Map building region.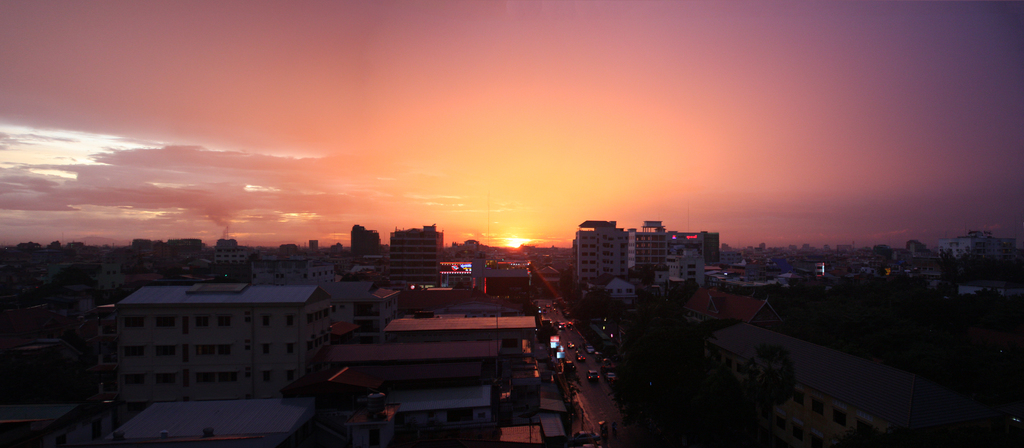
Mapped to 387/224/442/287.
